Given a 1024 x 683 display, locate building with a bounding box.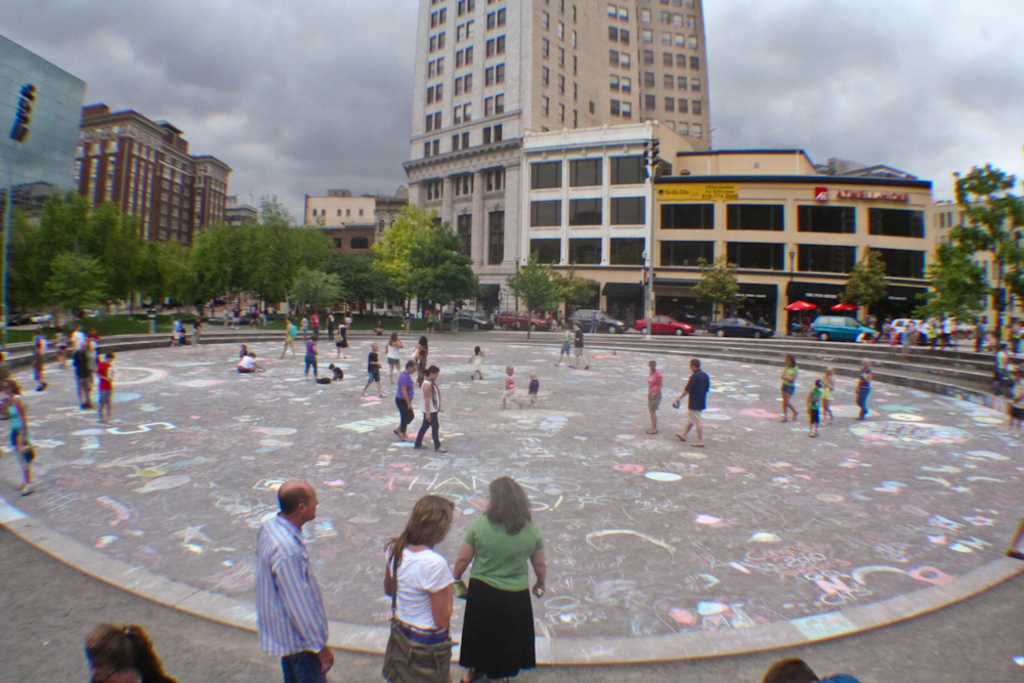
Located: [70,102,229,254].
